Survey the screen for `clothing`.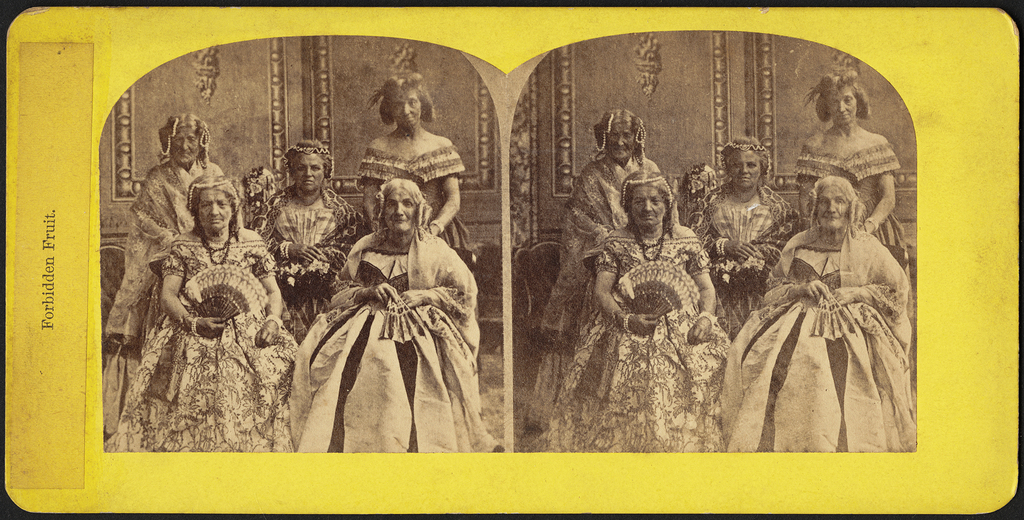
Survey found: bbox=(548, 206, 732, 447).
